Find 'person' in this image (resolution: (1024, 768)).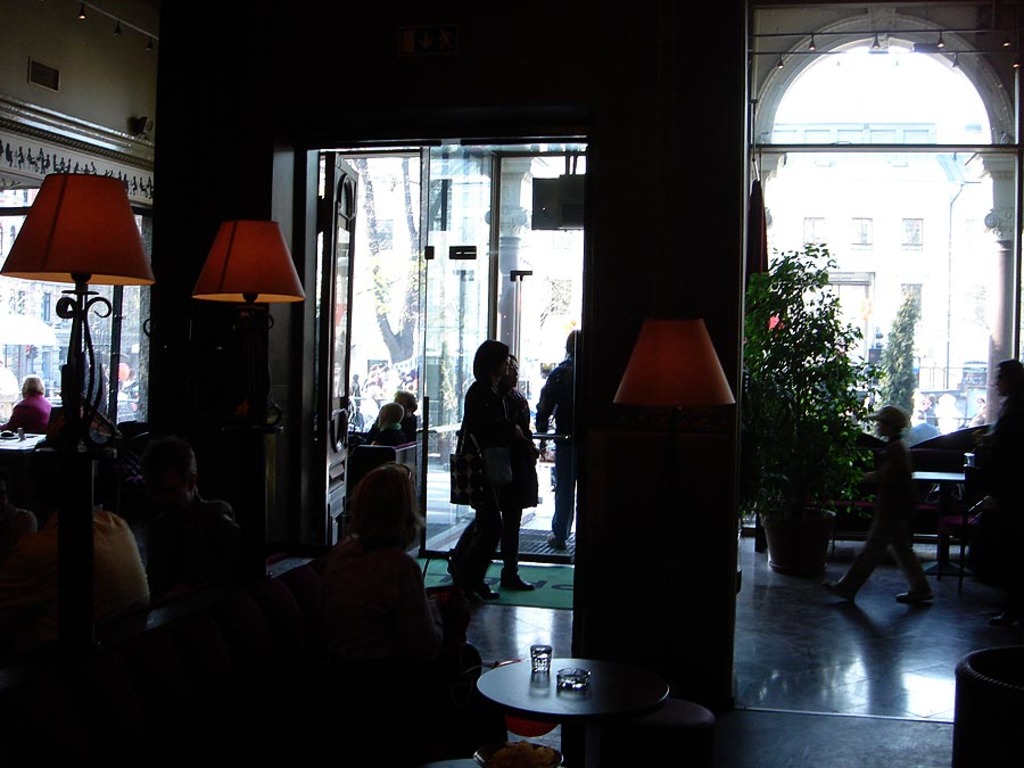
x1=429, y1=336, x2=522, y2=624.
